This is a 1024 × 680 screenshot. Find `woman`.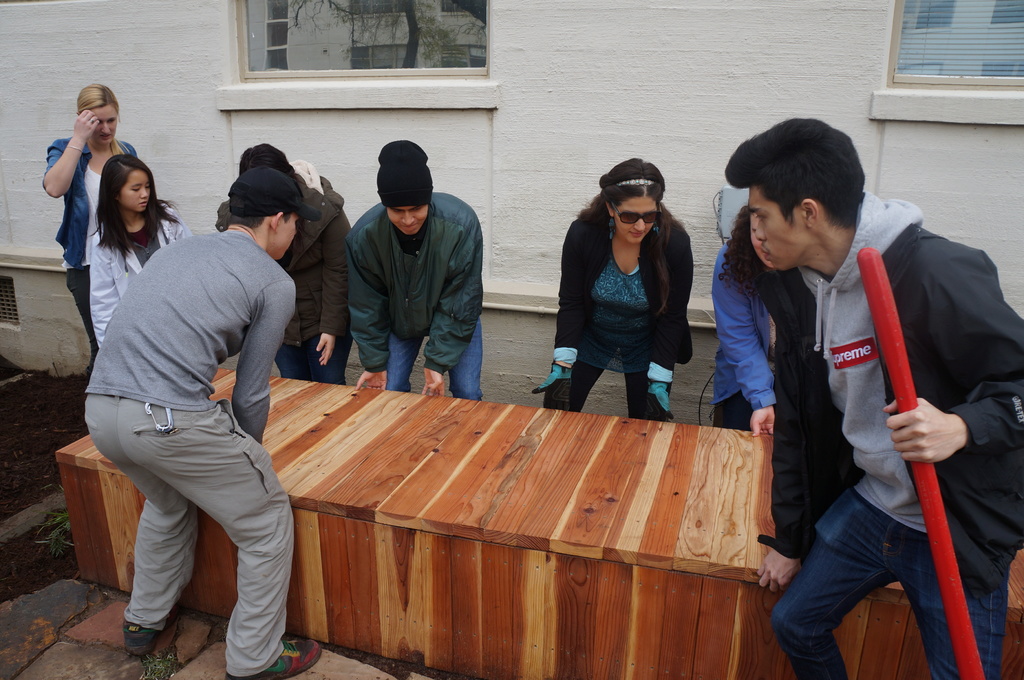
Bounding box: 40:85:136:371.
